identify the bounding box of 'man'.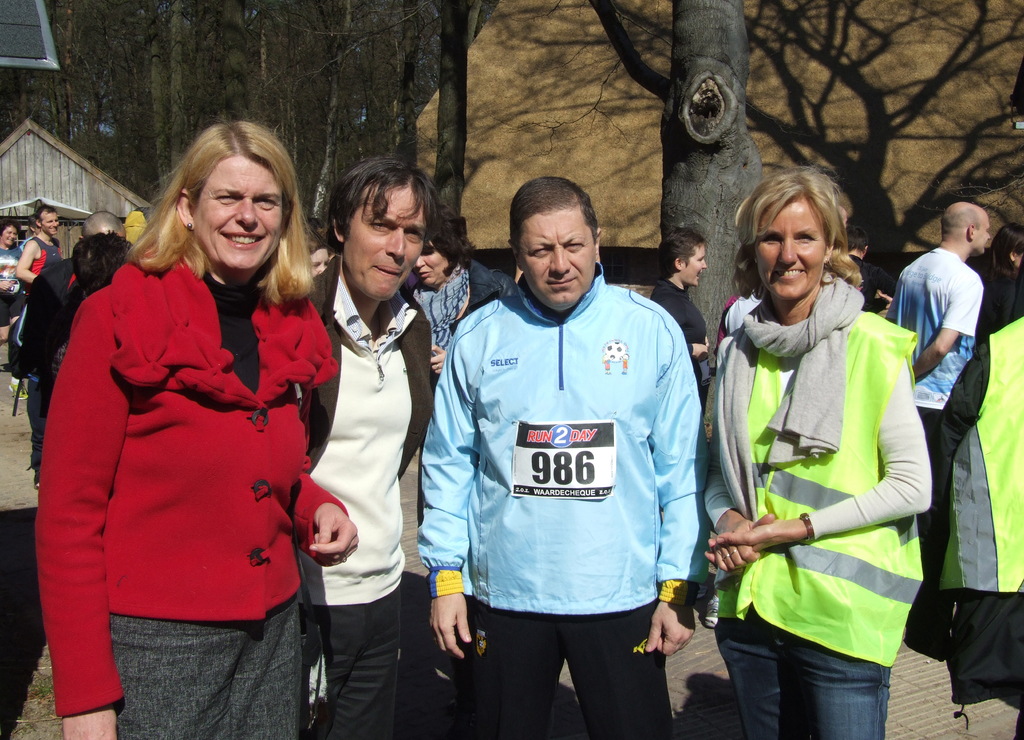
295/153/439/739.
